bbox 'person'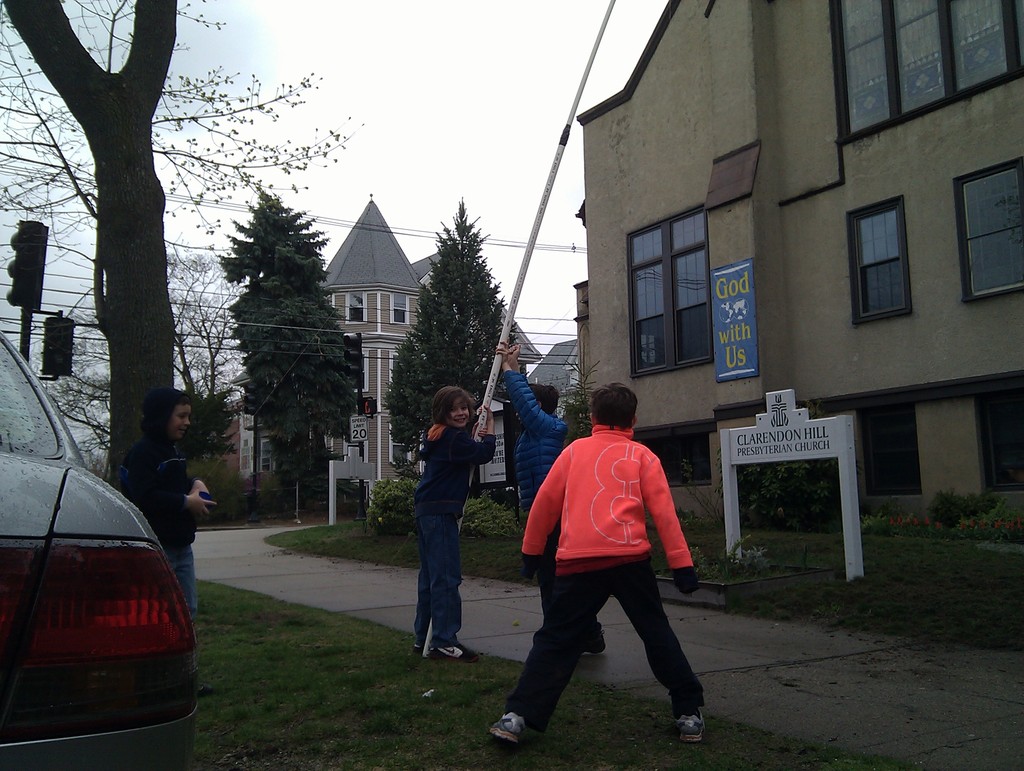
pyautogui.locateOnScreen(489, 387, 707, 747)
